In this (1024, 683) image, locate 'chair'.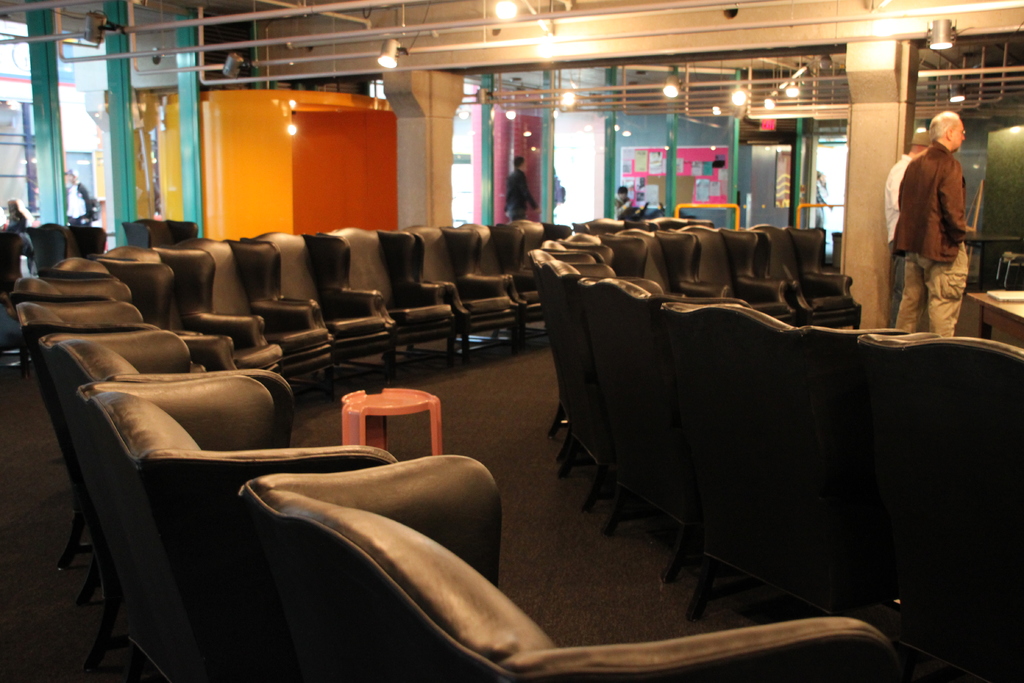
Bounding box: l=36, t=329, r=294, b=631.
